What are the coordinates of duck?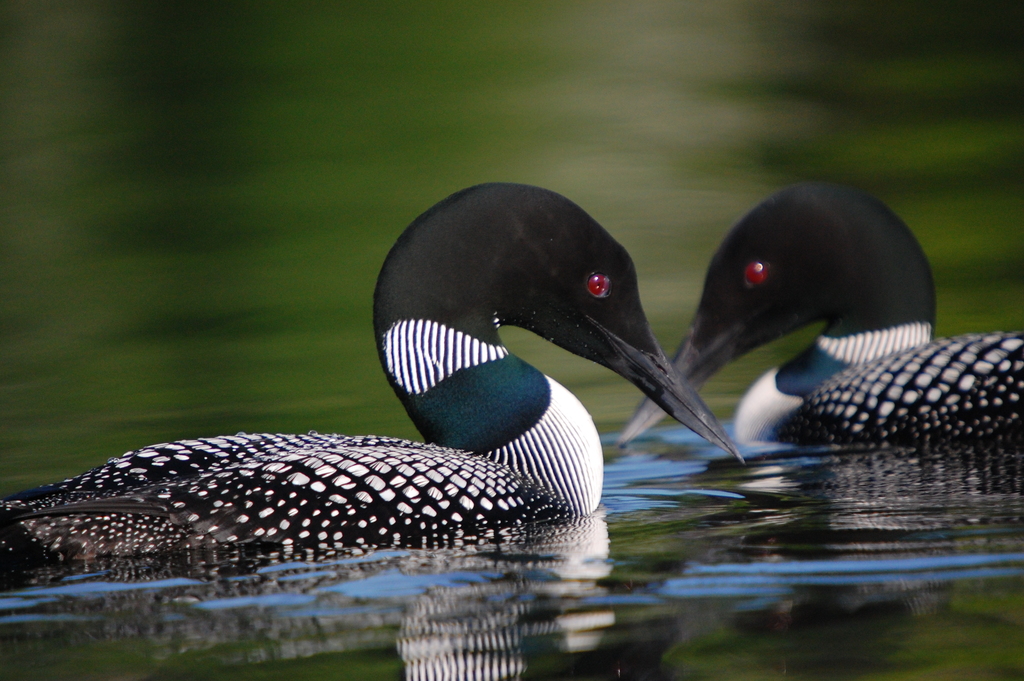
[616, 186, 1020, 466].
